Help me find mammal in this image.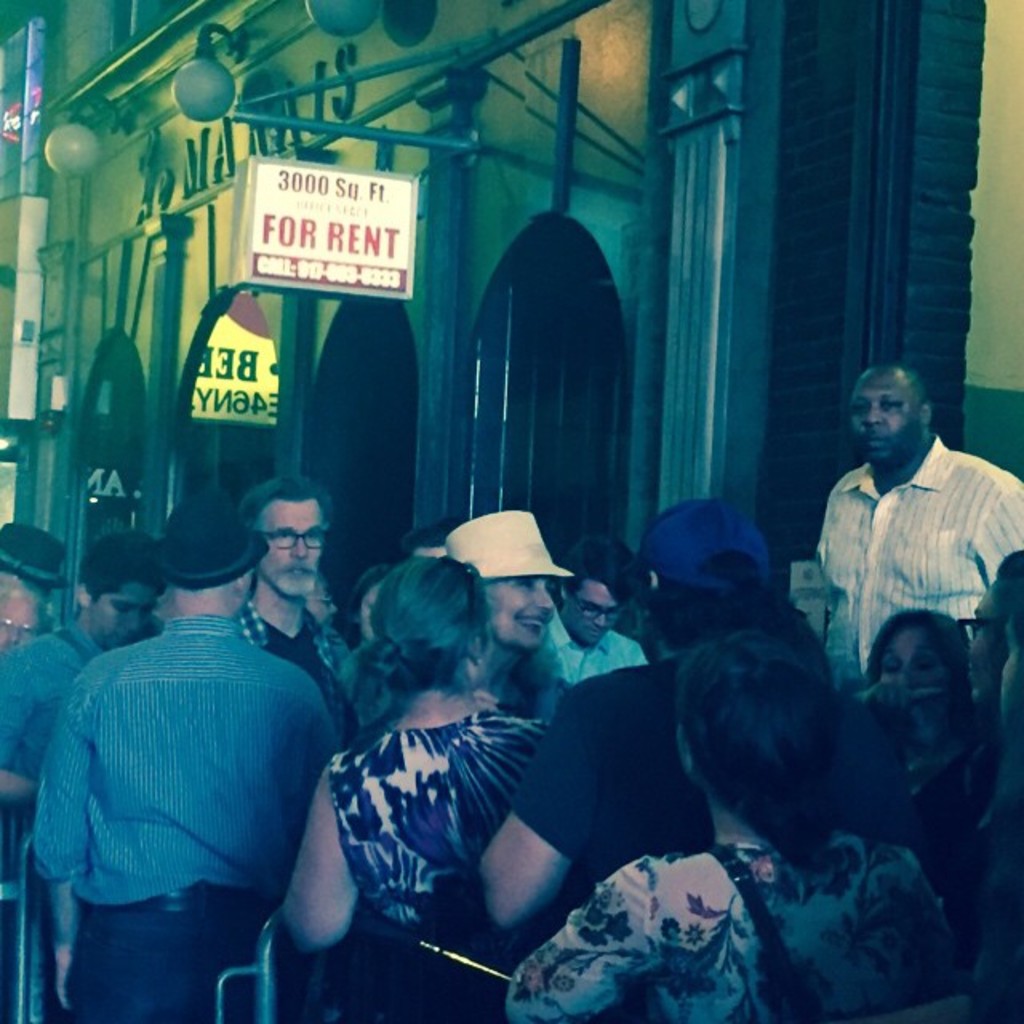
Found it: pyautogui.locateOnScreen(810, 366, 1022, 678).
